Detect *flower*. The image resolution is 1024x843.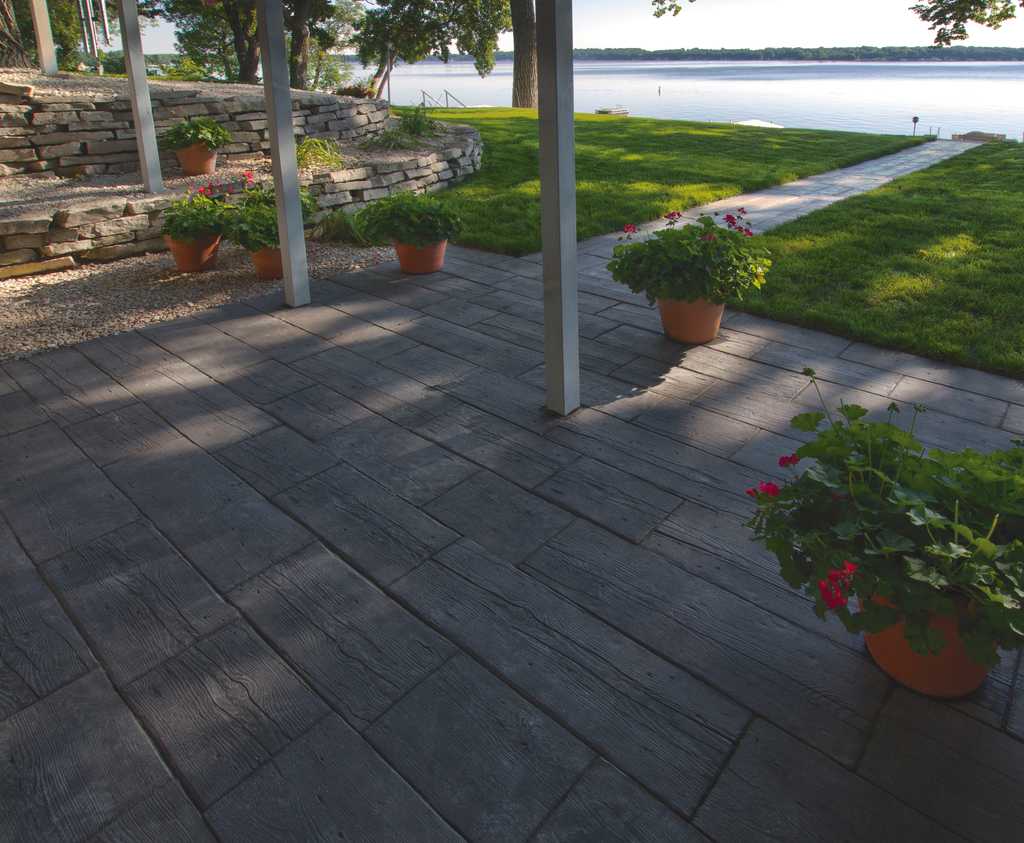
pyautogui.locateOnScreen(663, 211, 682, 216).
